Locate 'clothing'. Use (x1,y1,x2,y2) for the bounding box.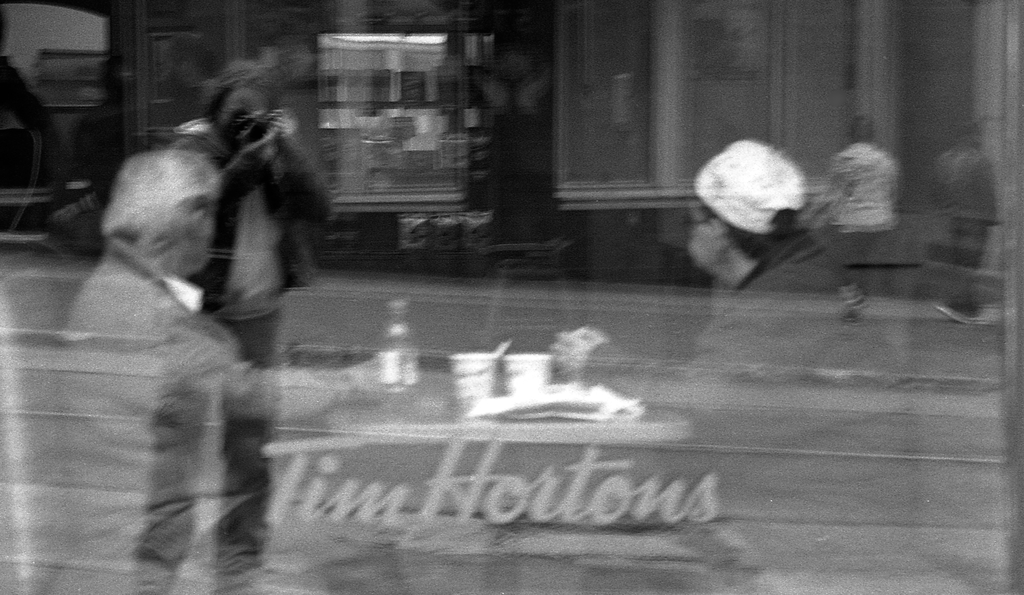
(934,142,998,321).
